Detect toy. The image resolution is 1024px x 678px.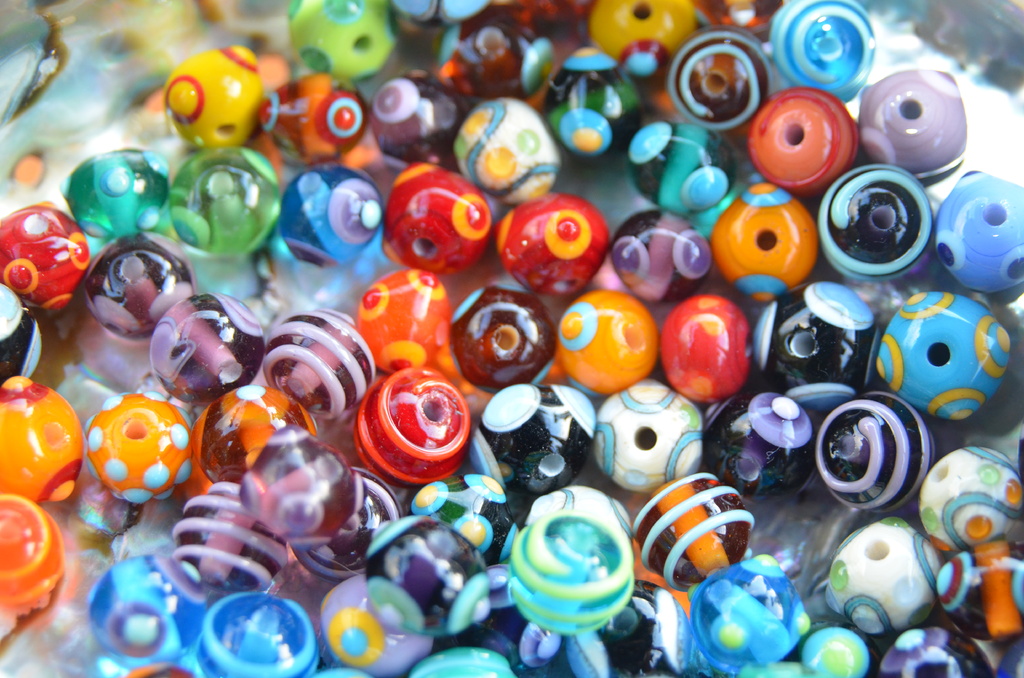
region(0, 201, 98, 315).
